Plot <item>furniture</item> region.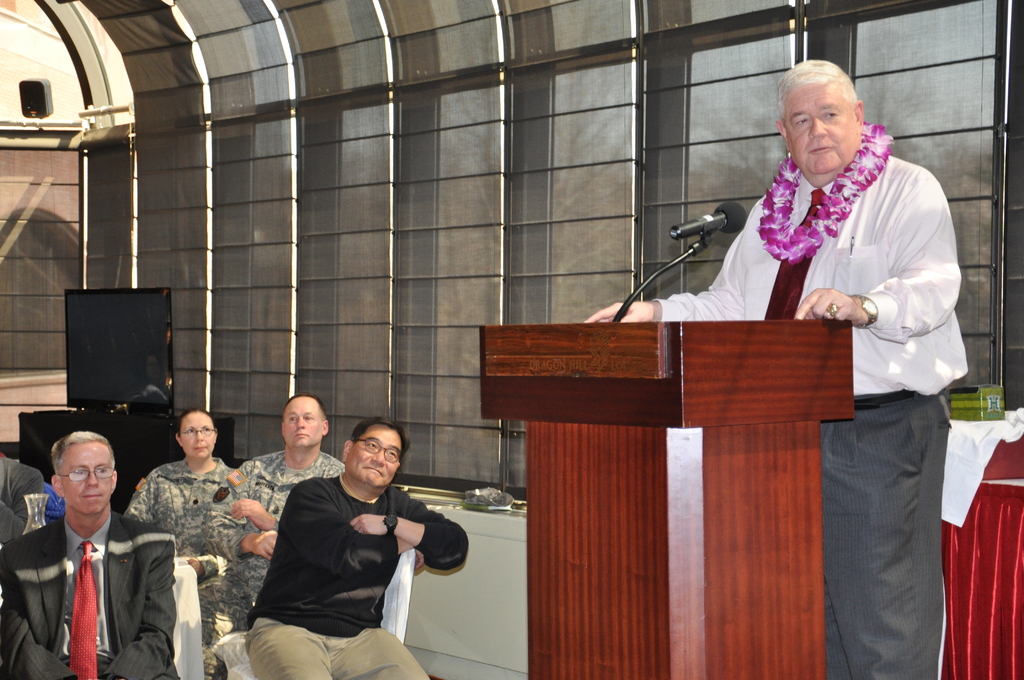
Plotted at box=[483, 318, 855, 679].
